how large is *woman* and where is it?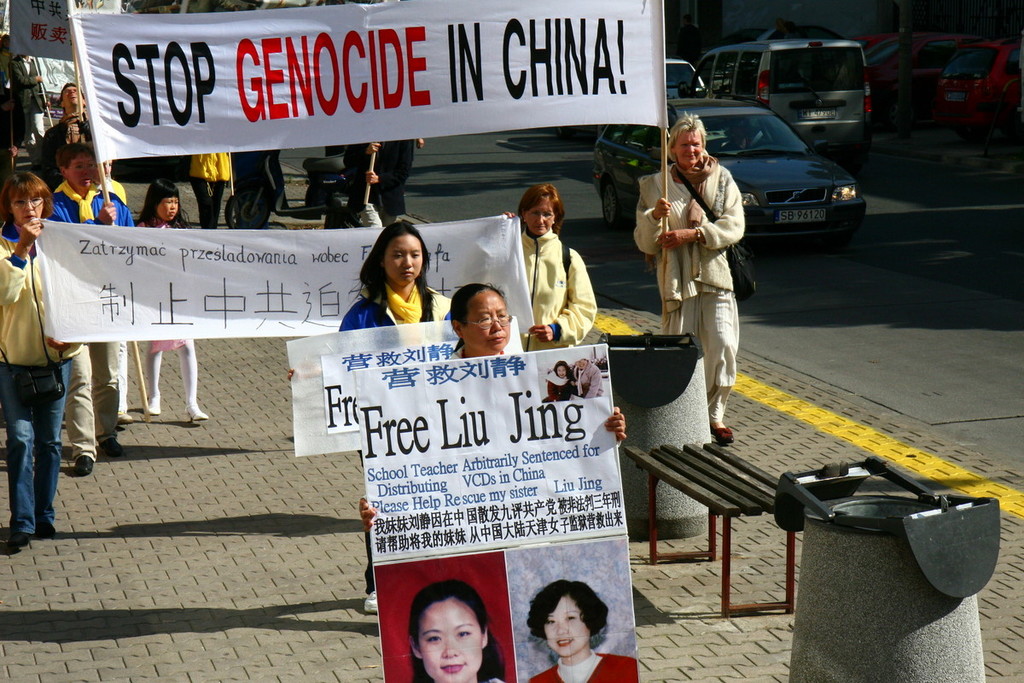
Bounding box: [left=515, top=585, right=622, bottom=675].
